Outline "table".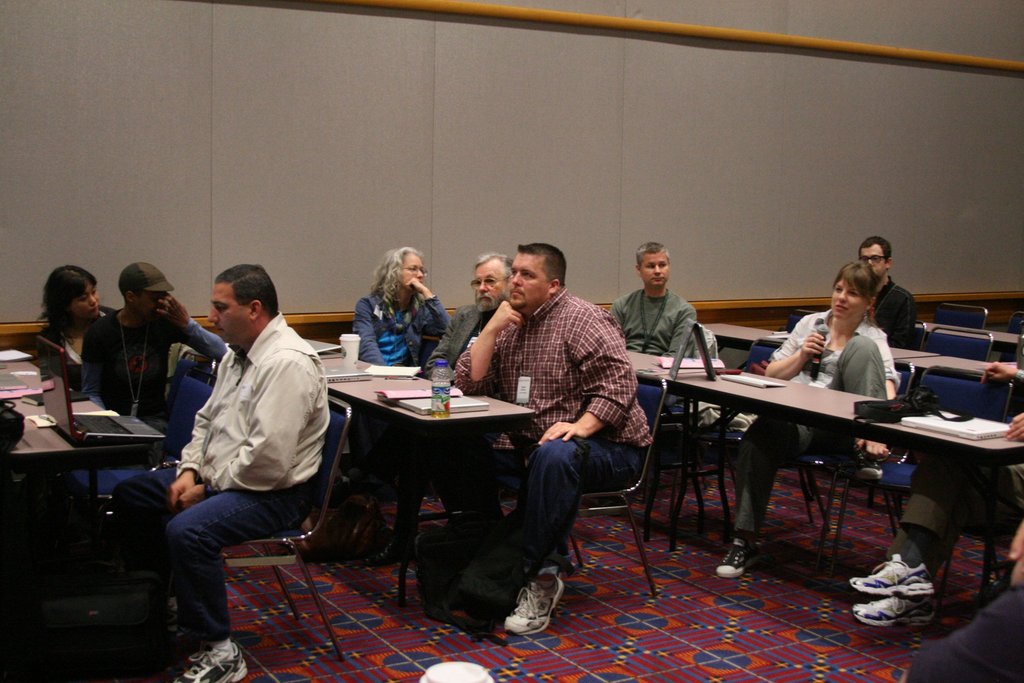
Outline: left=657, top=373, right=1021, bottom=605.
